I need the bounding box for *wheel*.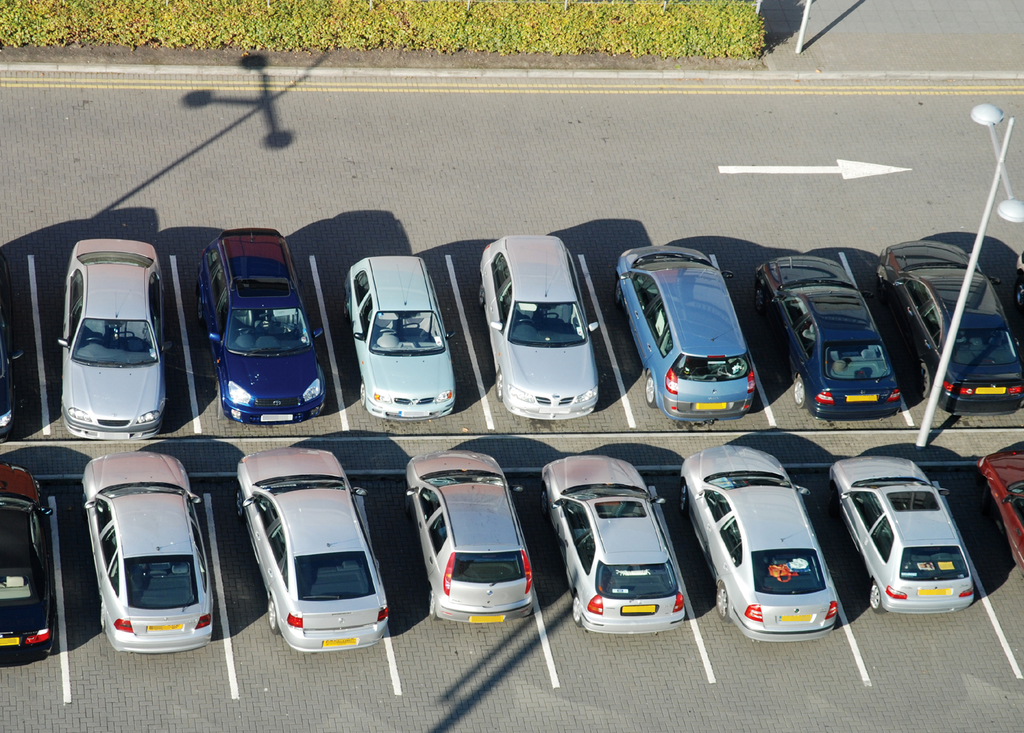
Here it is: detection(877, 271, 886, 298).
